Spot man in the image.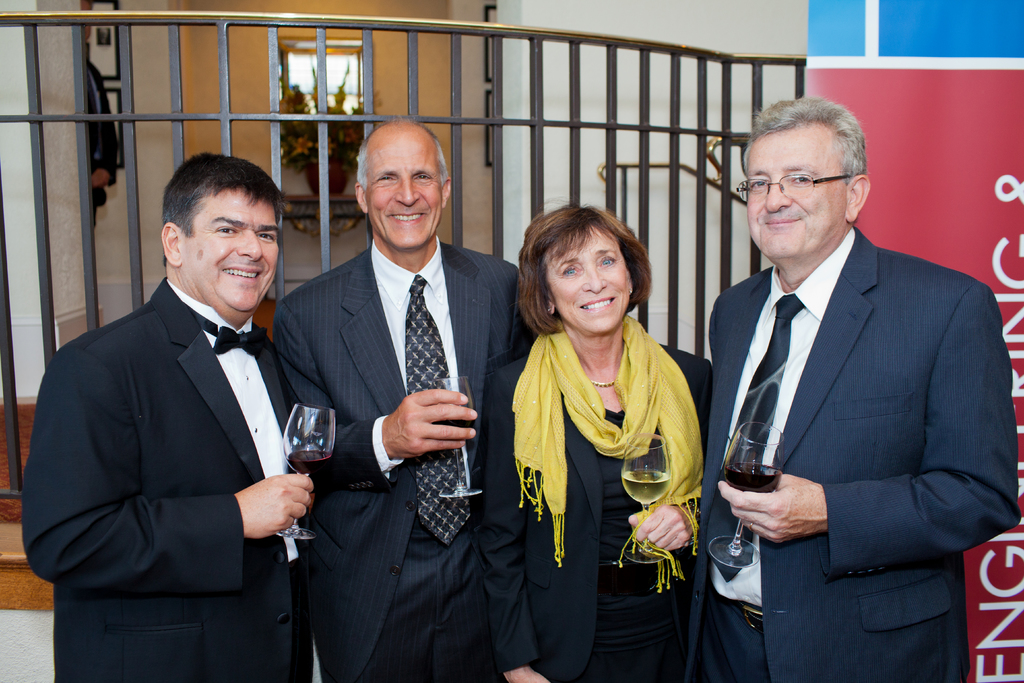
man found at 273,110,545,682.
